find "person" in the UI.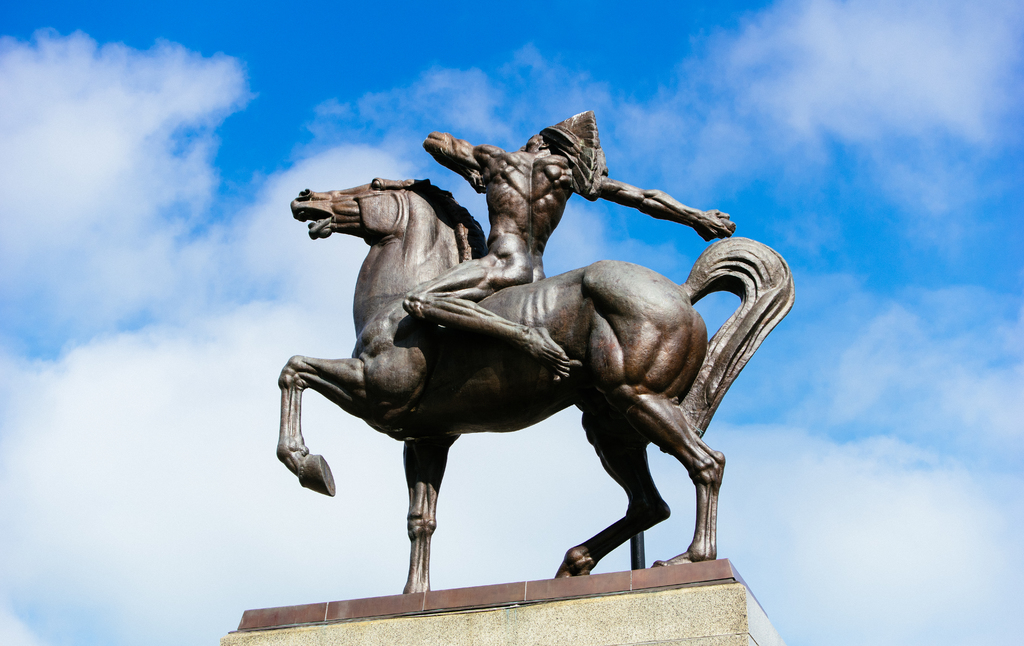
UI element at box=[402, 111, 735, 382].
